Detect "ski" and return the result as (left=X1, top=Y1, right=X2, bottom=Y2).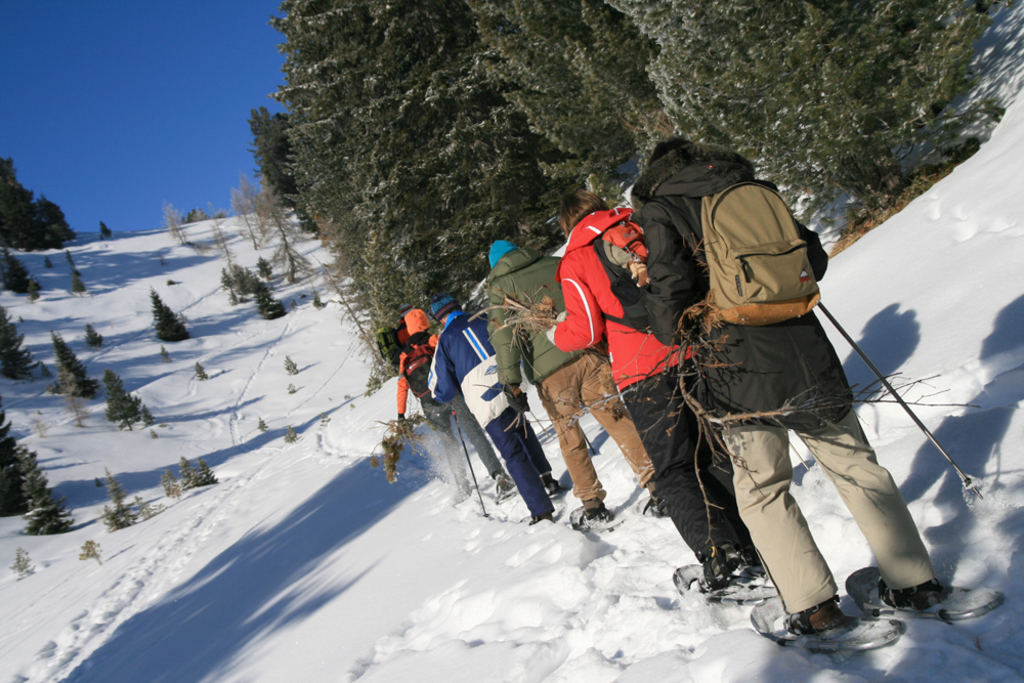
(left=841, top=562, right=1008, bottom=626).
